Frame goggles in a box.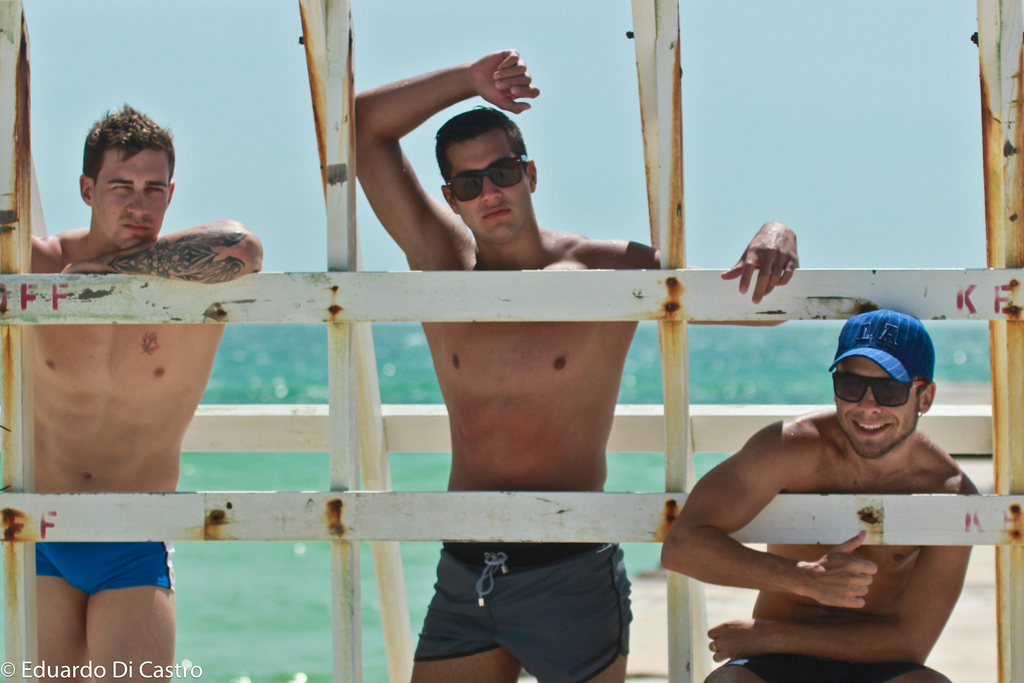
(823, 369, 918, 407).
